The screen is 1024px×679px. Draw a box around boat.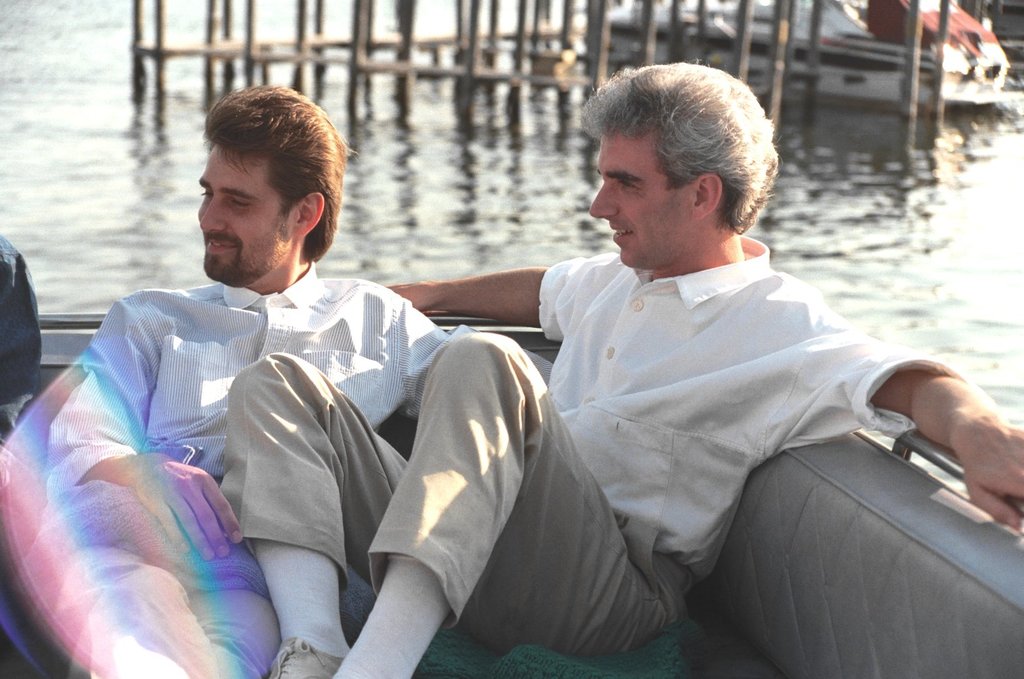
region(0, 304, 1023, 678).
